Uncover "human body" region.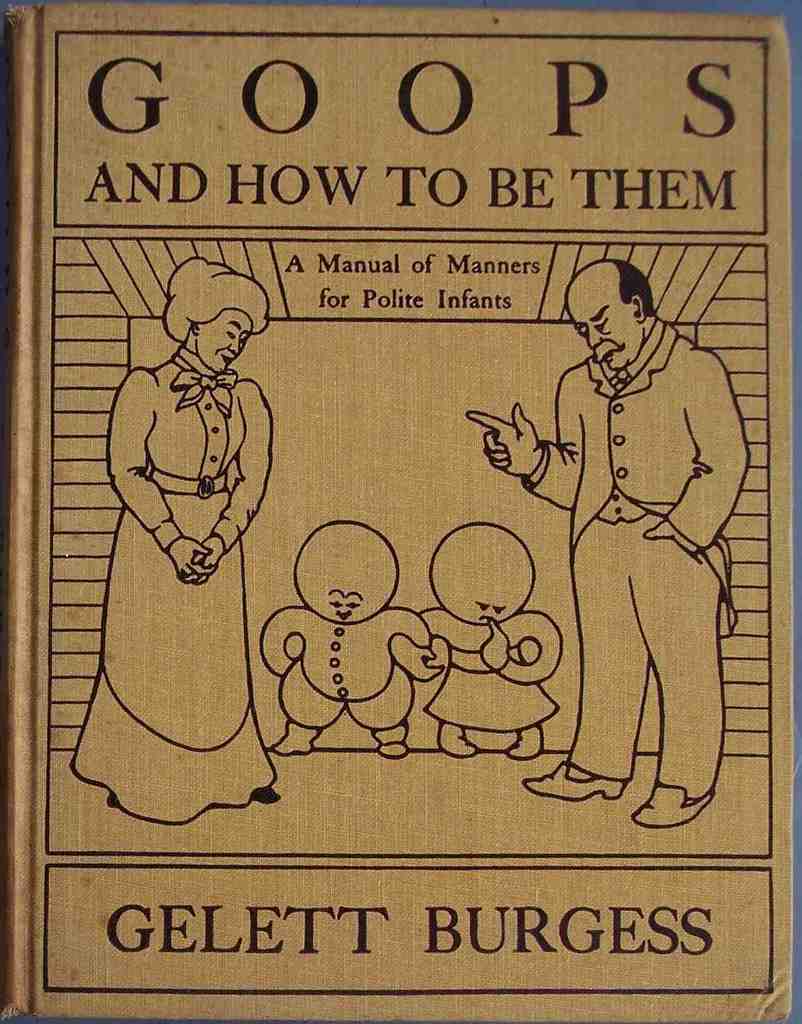
Uncovered: bbox=[97, 342, 279, 819].
